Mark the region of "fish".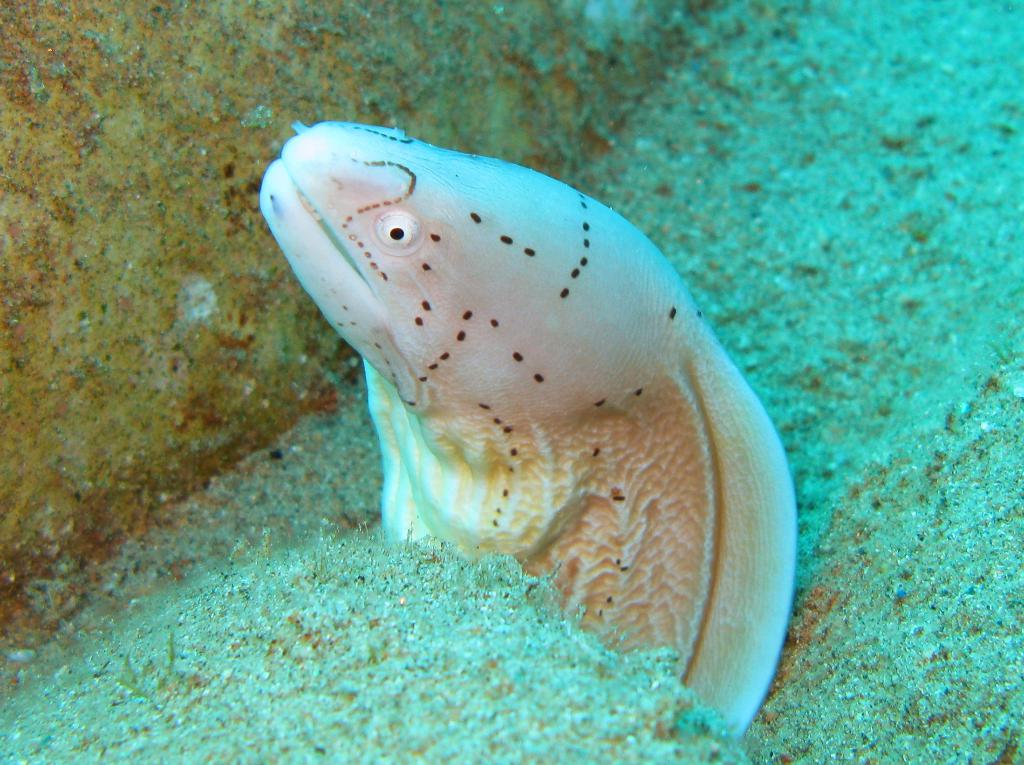
Region: (264,120,794,750).
